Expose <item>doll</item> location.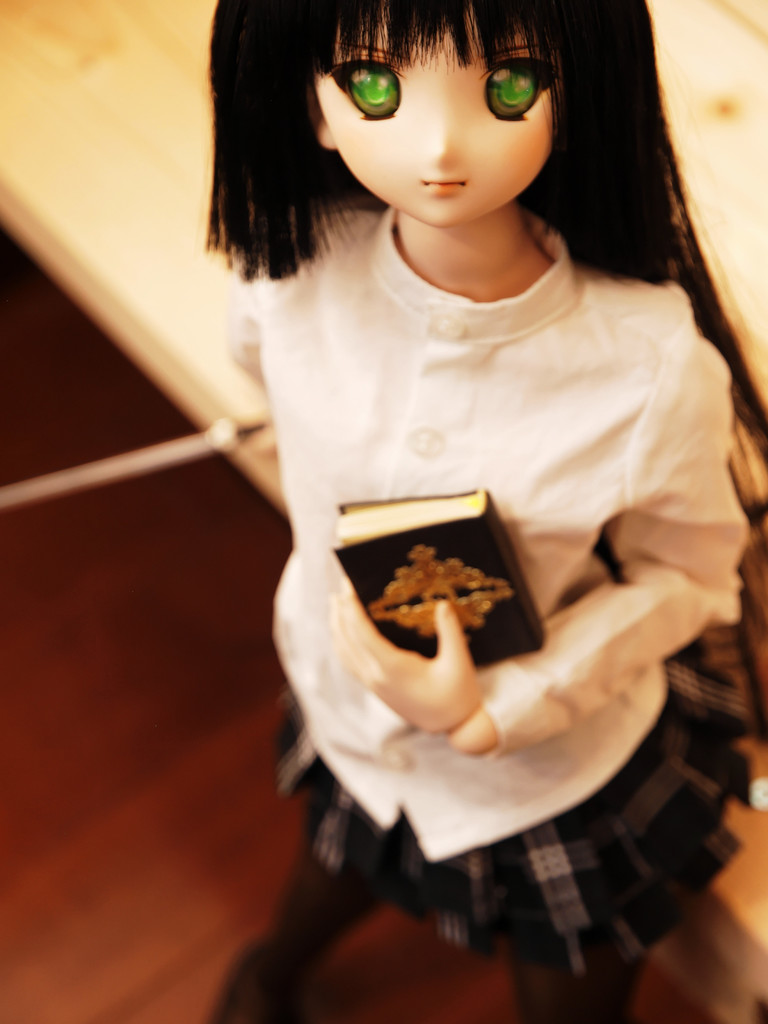
Exposed at {"left": 0, "top": 0, "right": 767, "bottom": 1018}.
